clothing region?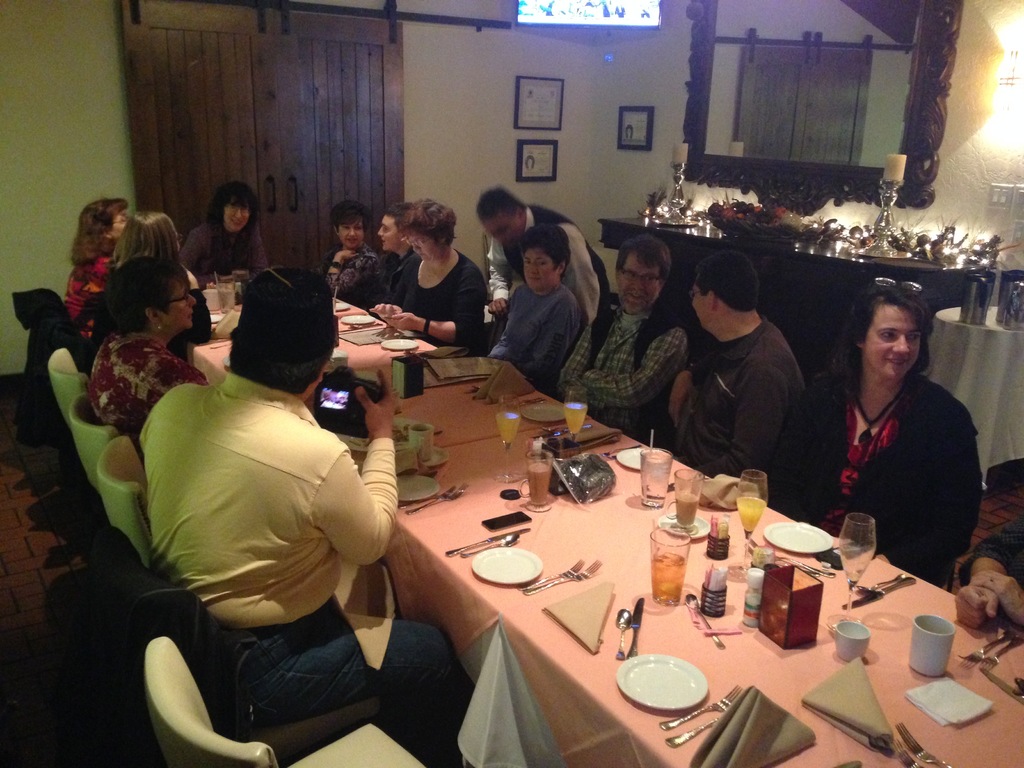
pyautogui.locateOnScreen(551, 311, 691, 434)
